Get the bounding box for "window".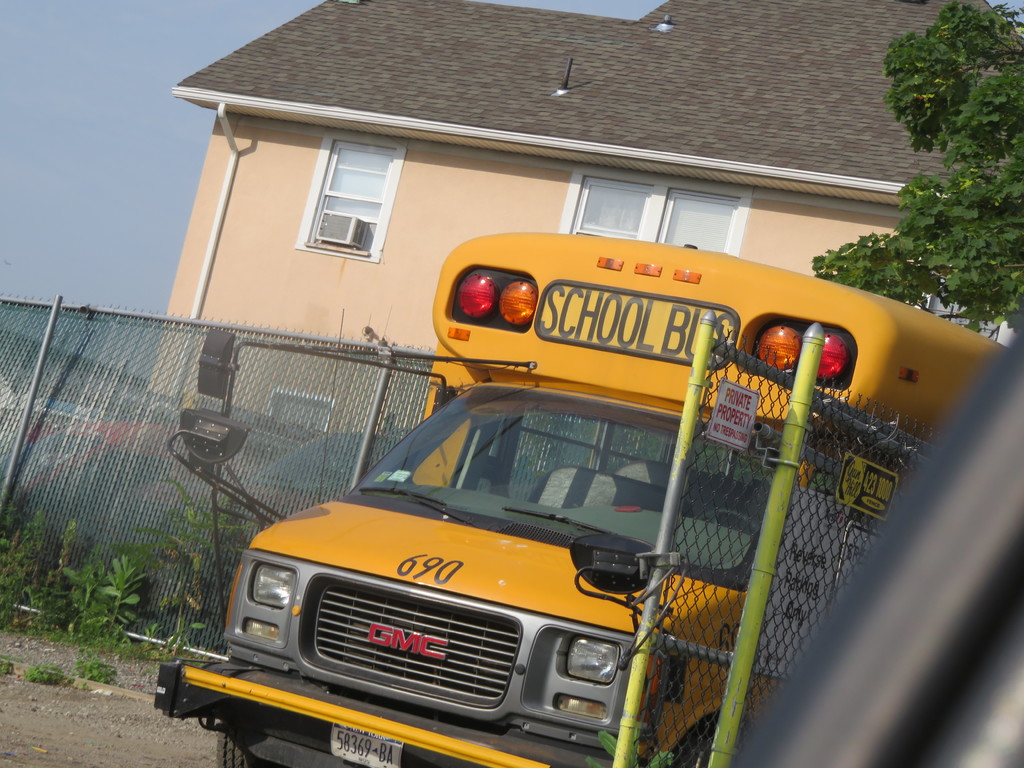
577/171/653/240.
